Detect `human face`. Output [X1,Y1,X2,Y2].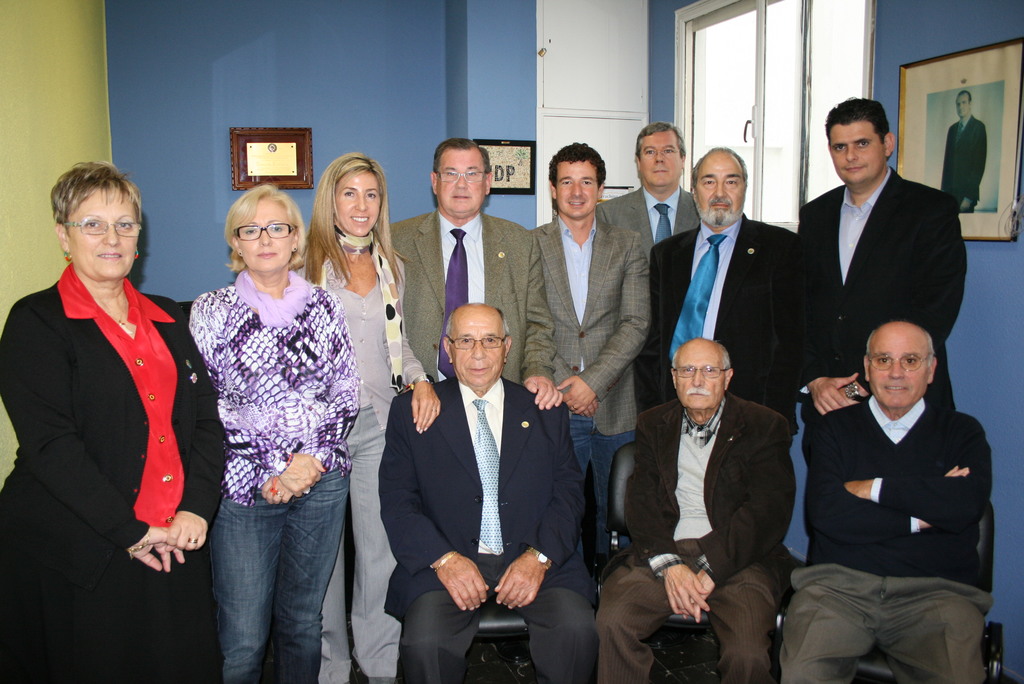
[824,121,884,180].
